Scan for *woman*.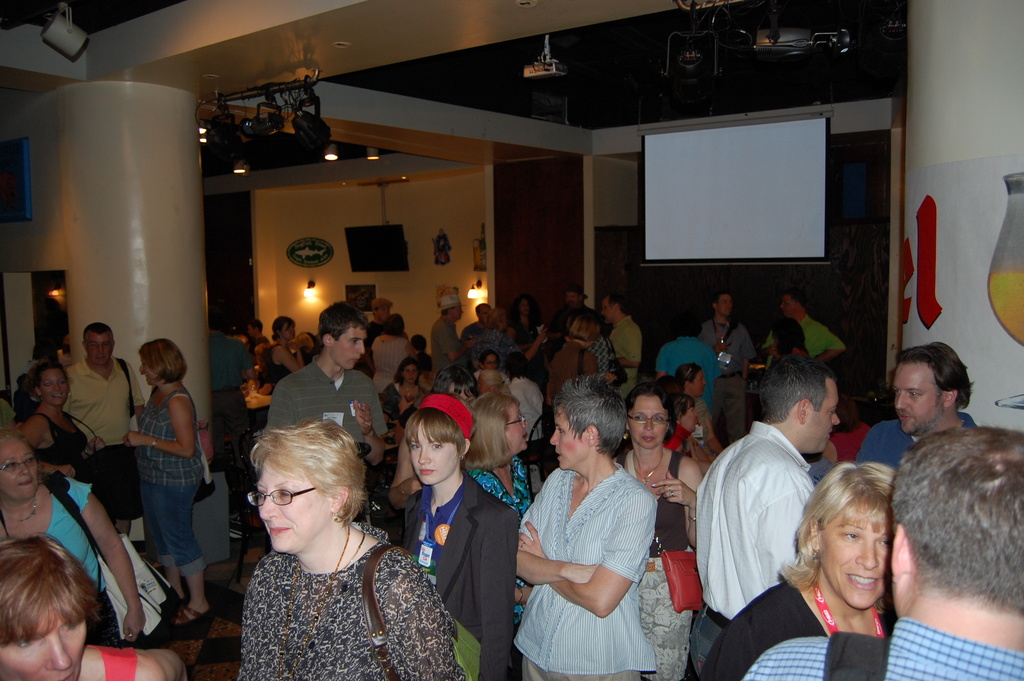
Scan result: <bbox>690, 457, 900, 680</bbox>.
